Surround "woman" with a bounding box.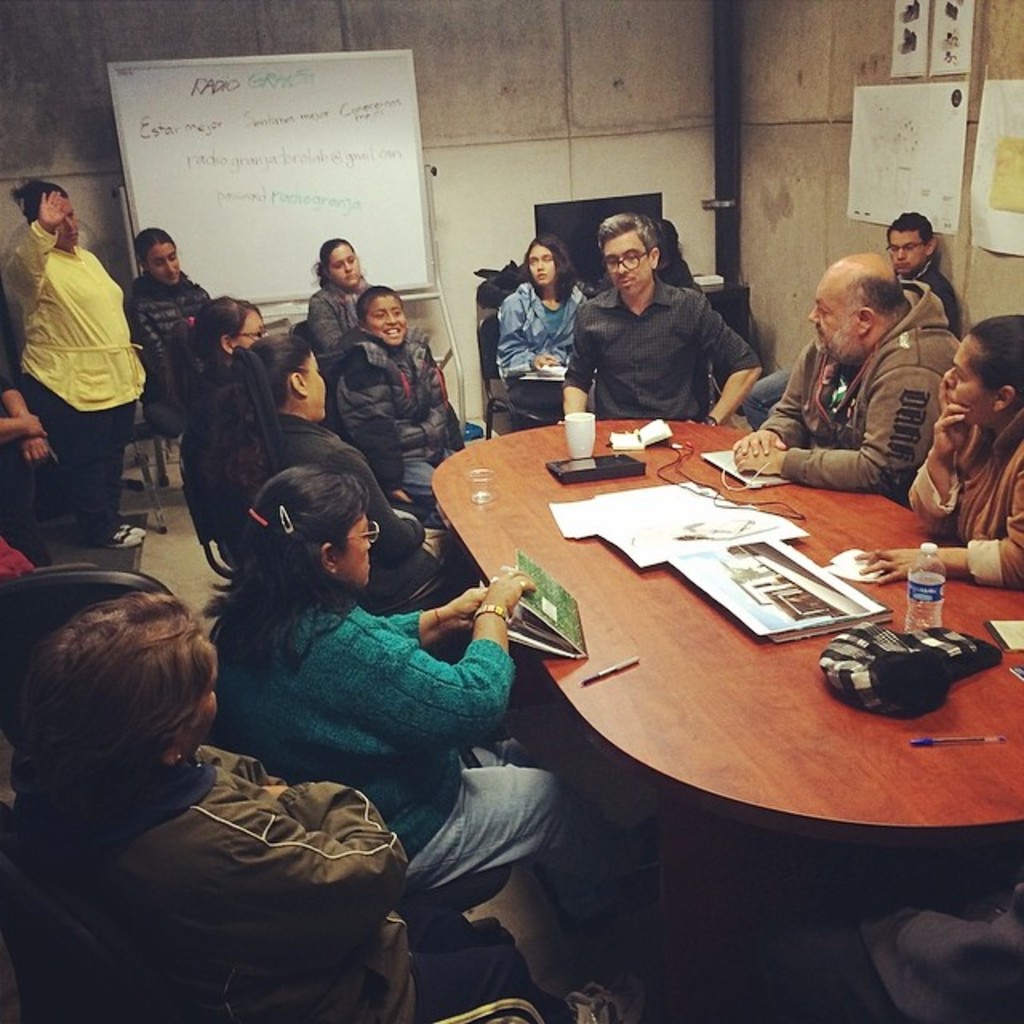
<region>501, 238, 586, 414</region>.
